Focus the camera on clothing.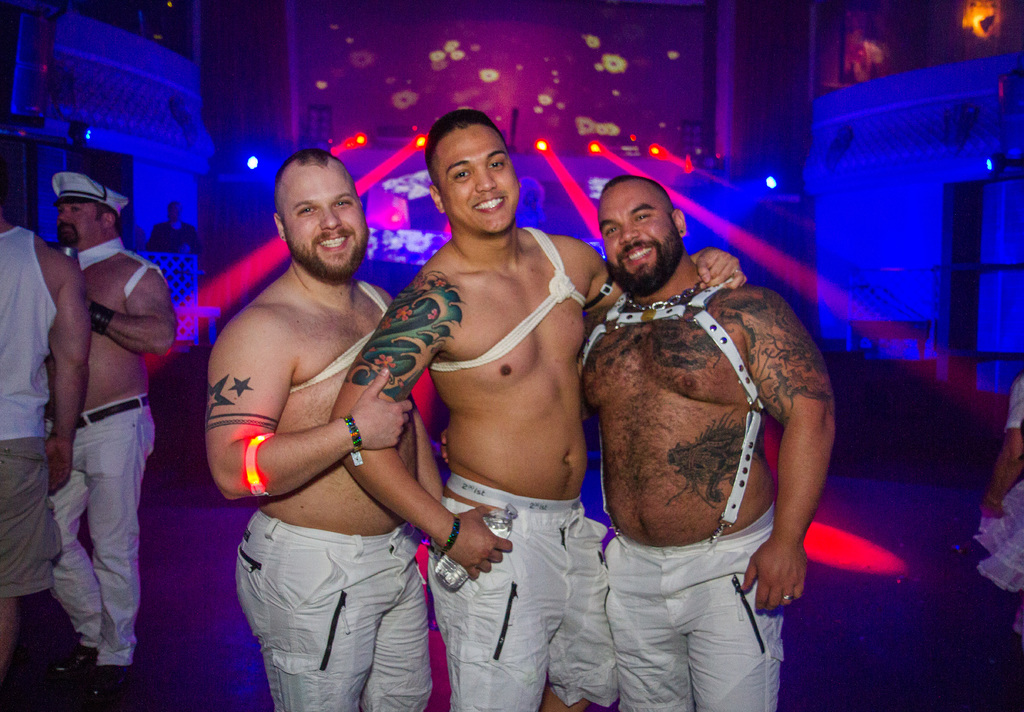
Focus region: pyautogui.locateOnScreen(602, 511, 794, 711).
